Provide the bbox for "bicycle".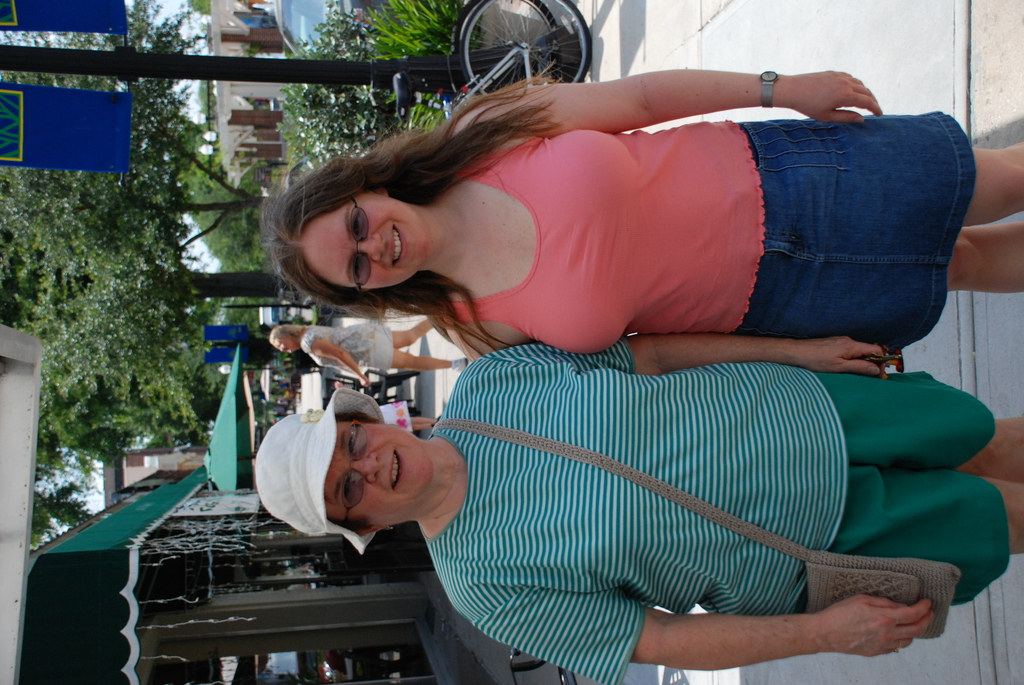
<bbox>440, 0, 593, 99</bbox>.
